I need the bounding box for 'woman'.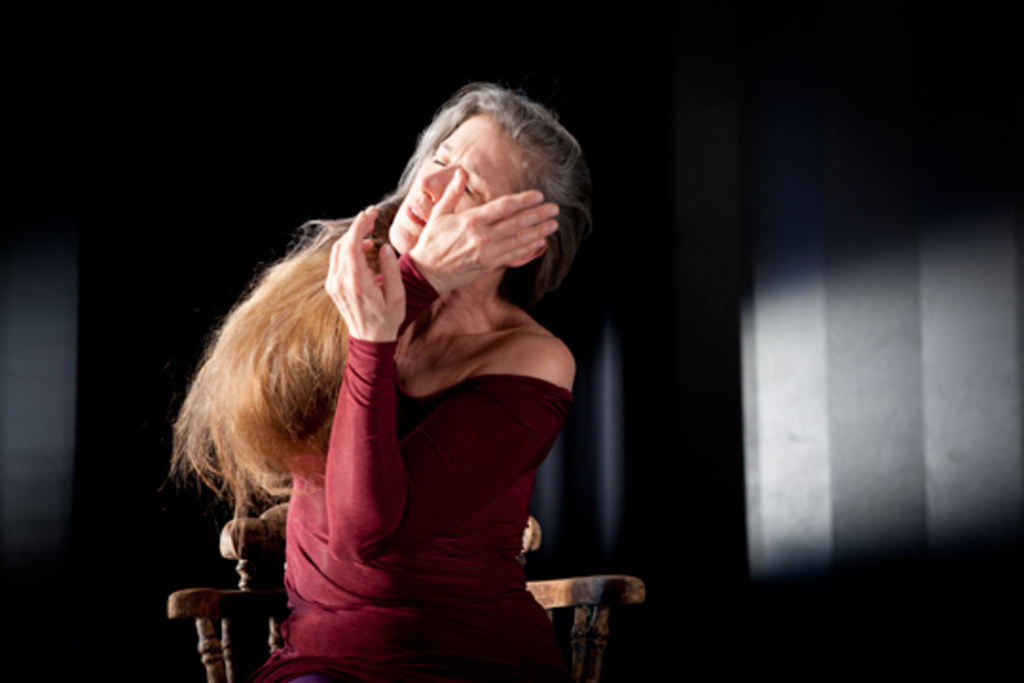
Here it is: 165 78 594 681.
